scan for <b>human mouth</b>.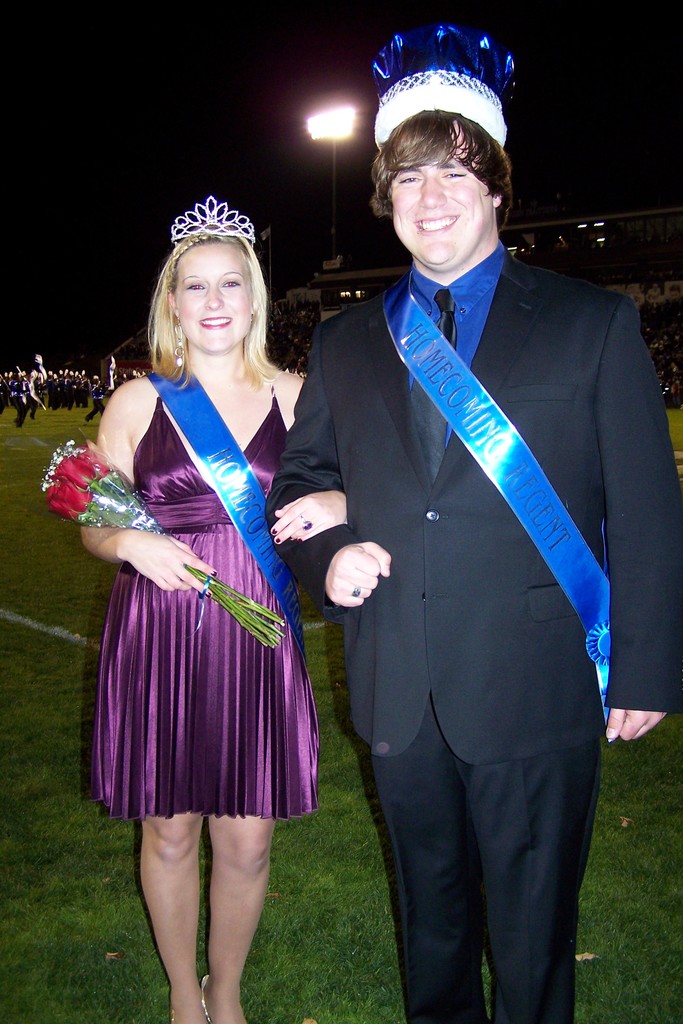
Scan result: rect(196, 314, 235, 328).
